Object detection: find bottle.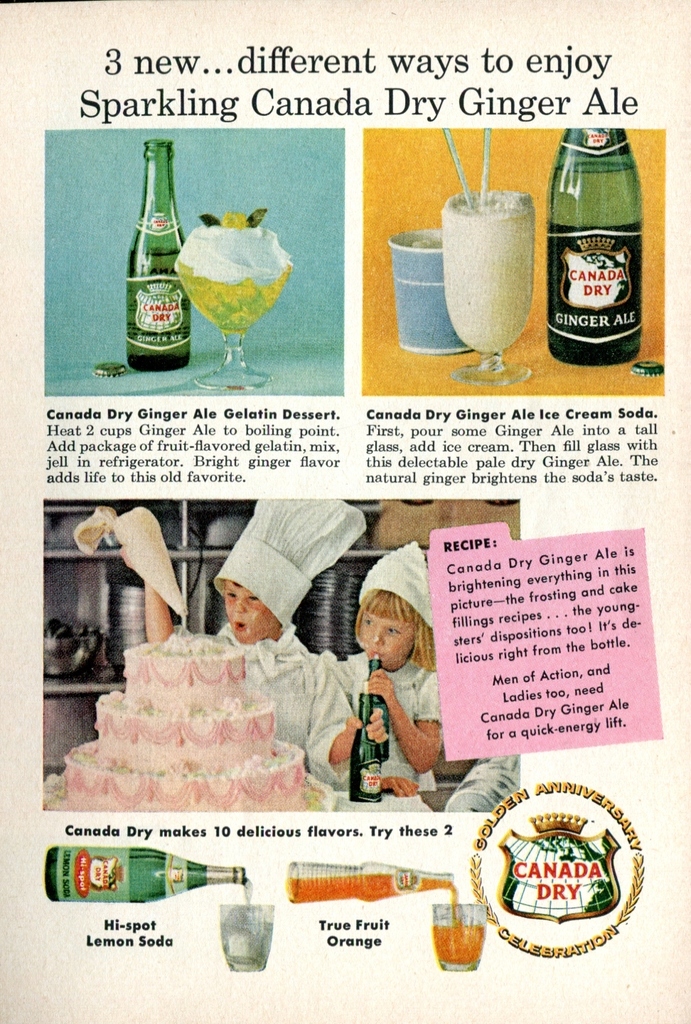
41, 838, 248, 903.
